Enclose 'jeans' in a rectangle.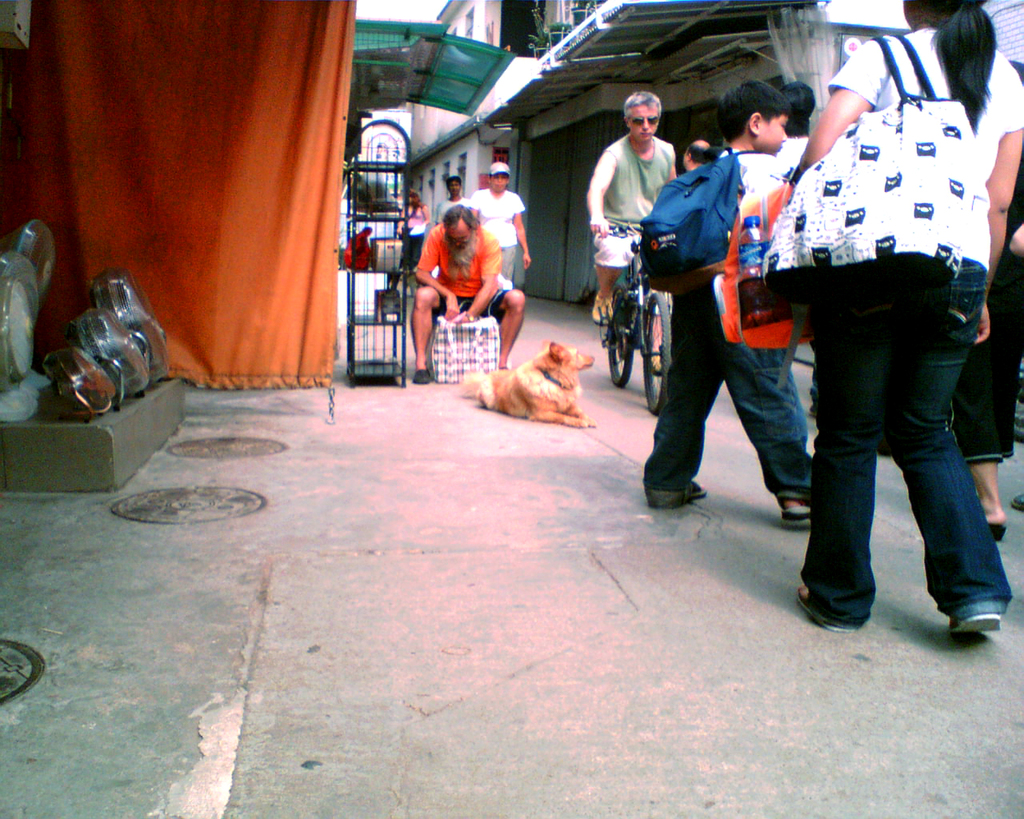
Rect(493, 248, 514, 282).
